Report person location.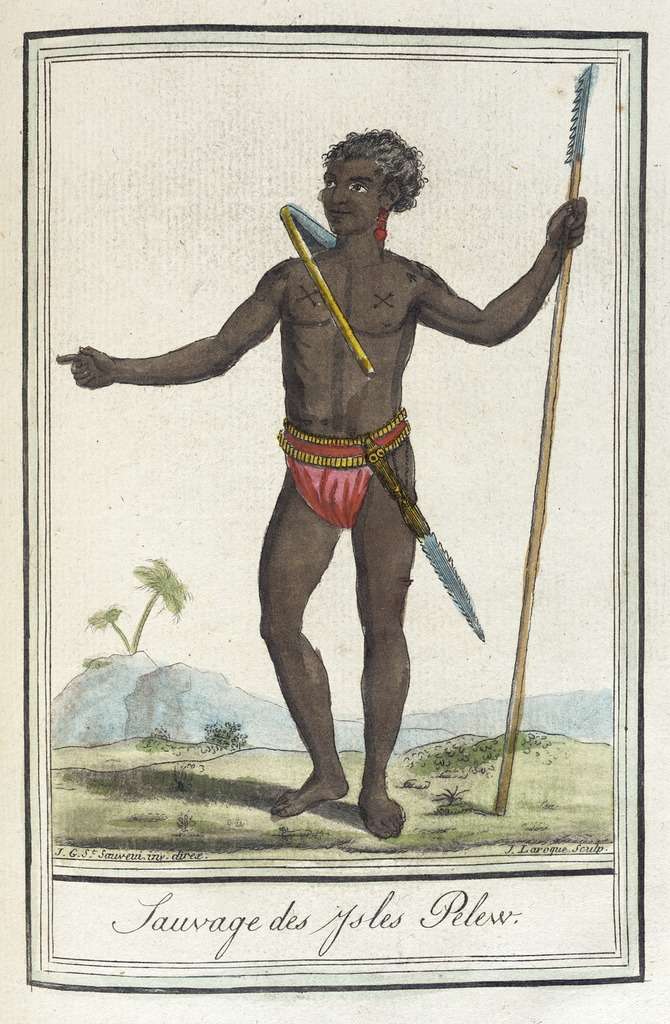
Report: 114 138 553 815.
